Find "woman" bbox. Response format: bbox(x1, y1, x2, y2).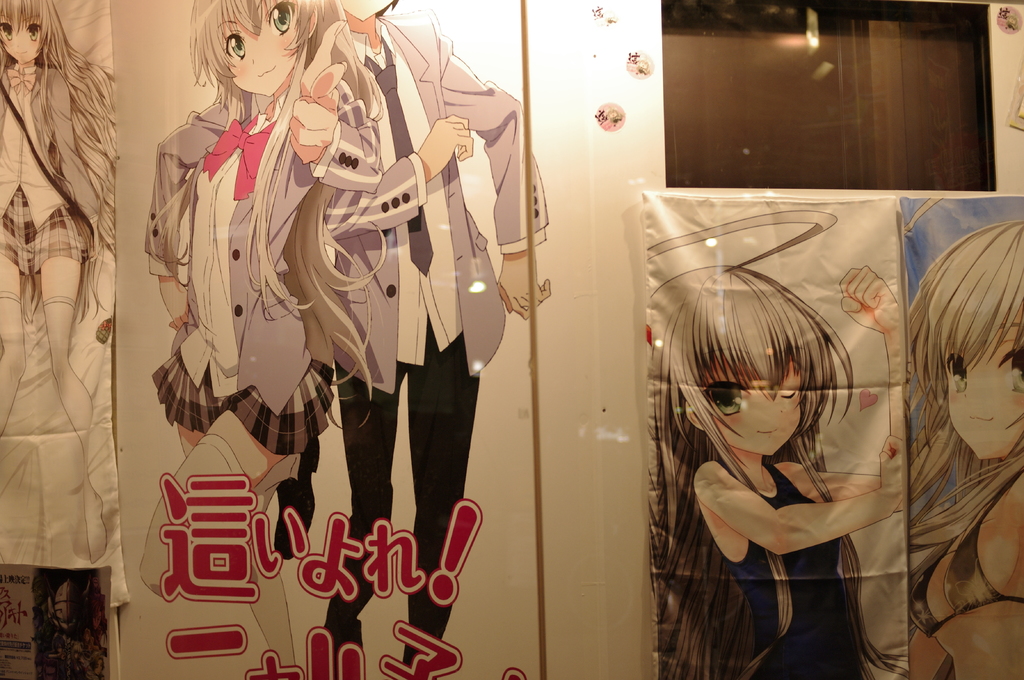
bbox(886, 216, 1023, 679).
